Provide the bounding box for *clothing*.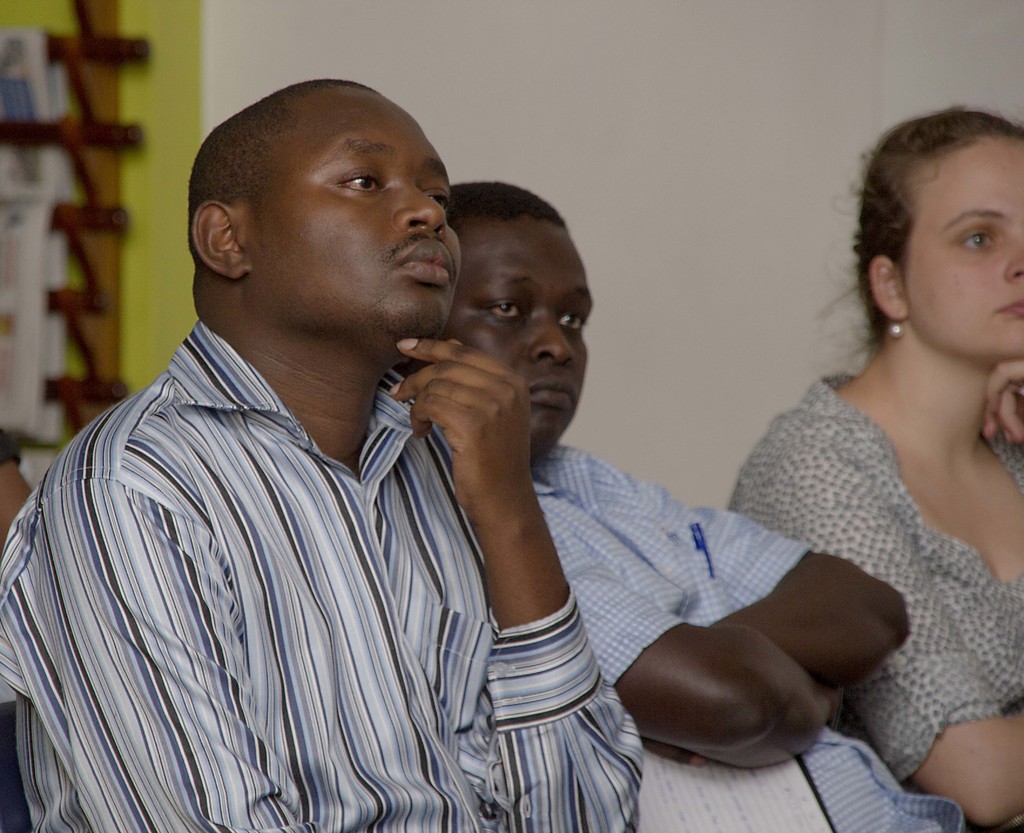
BBox(529, 439, 966, 832).
